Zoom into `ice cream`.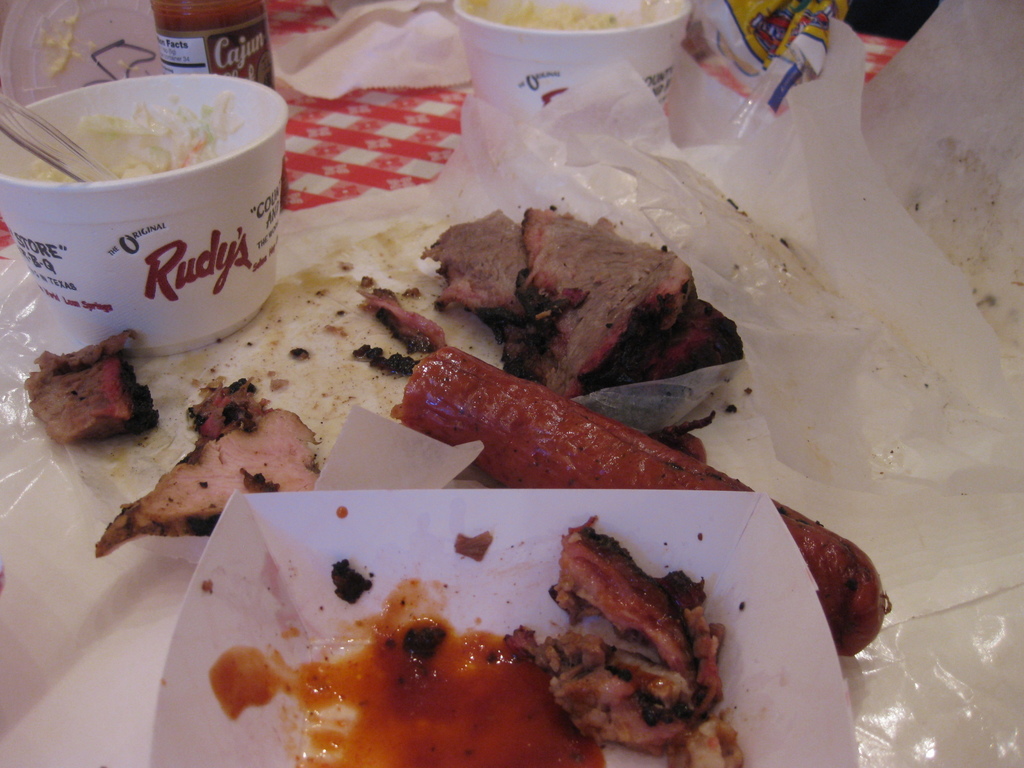
Zoom target: locate(461, 0, 666, 30).
